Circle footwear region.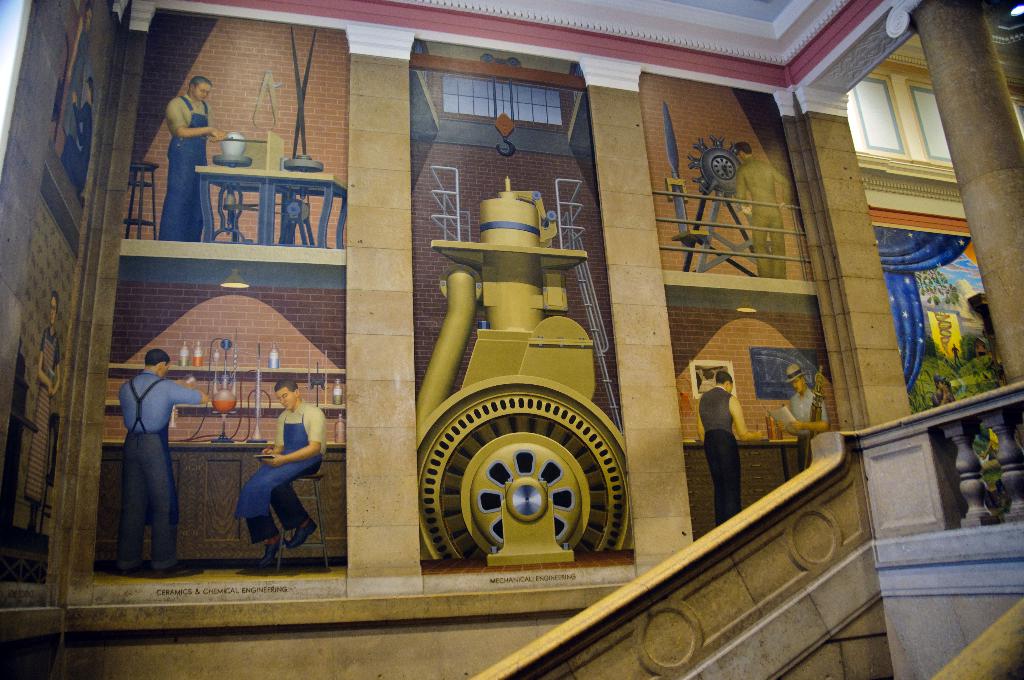
Region: [x1=285, y1=523, x2=319, y2=549].
